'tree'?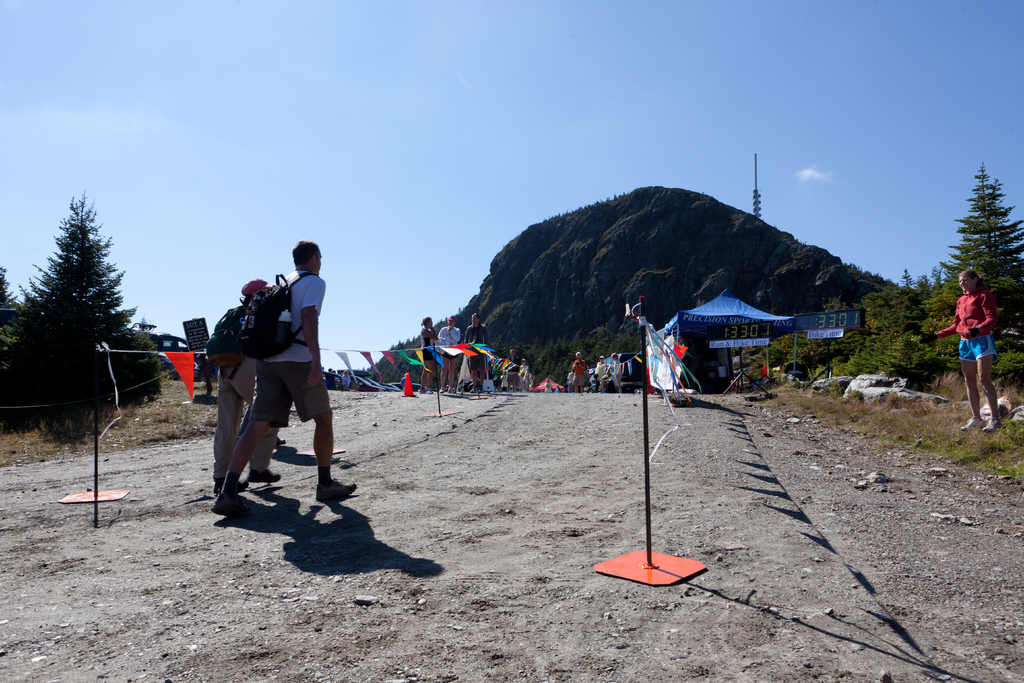
x1=0, y1=193, x2=164, y2=434
